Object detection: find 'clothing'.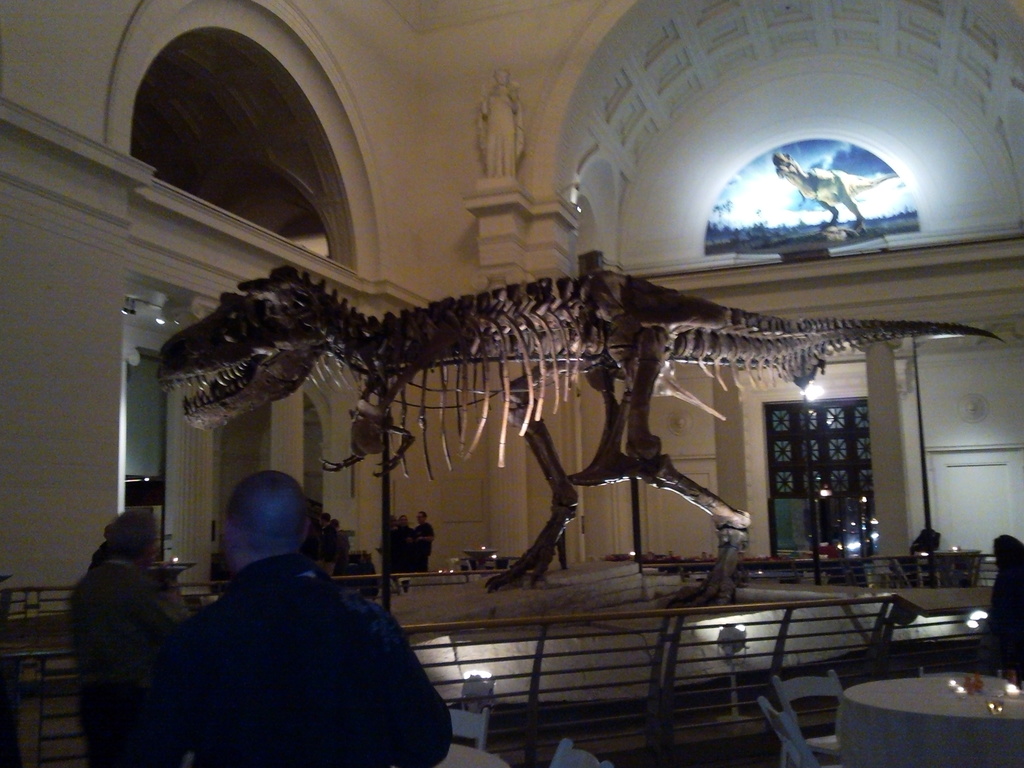
(75,553,186,767).
